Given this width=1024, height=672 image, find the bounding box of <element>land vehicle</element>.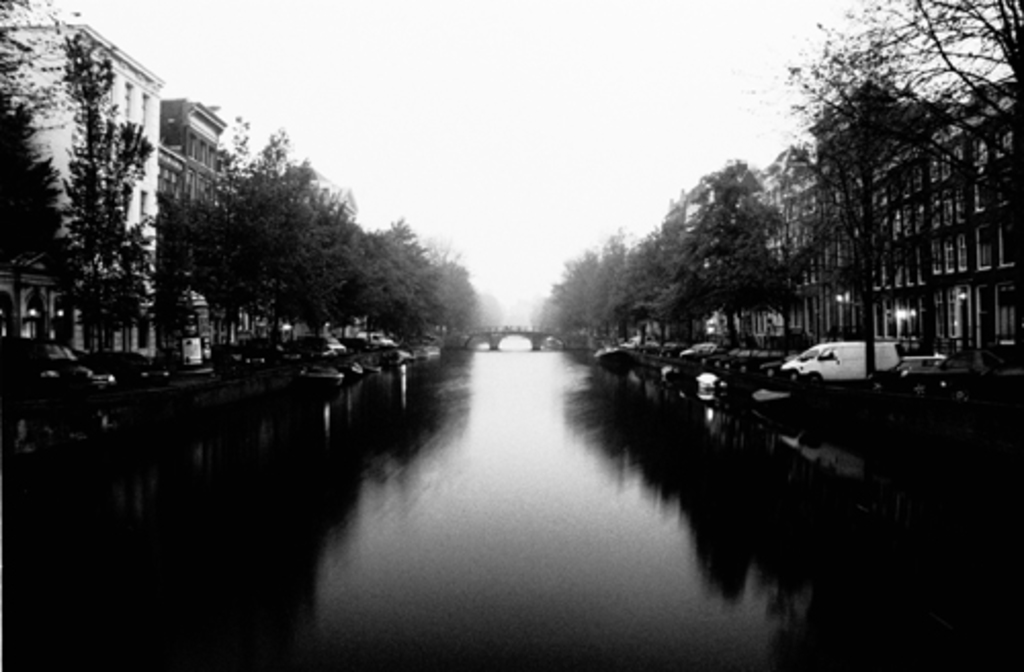
791, 330, 920, 391.
